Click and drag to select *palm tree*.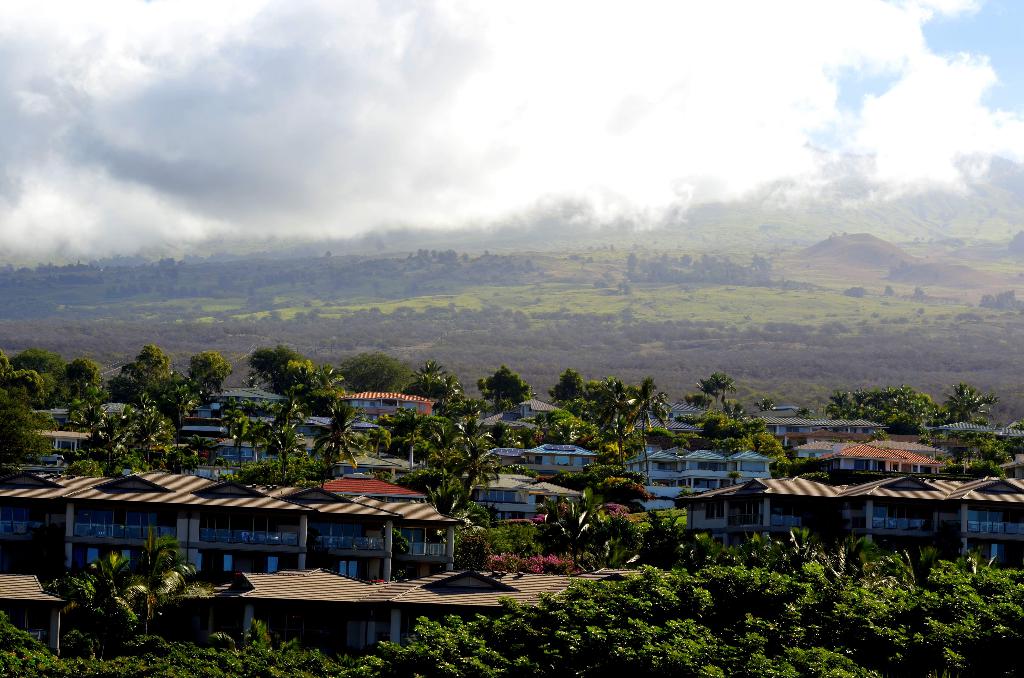
Selection: box(35, 540, 190, 656).
